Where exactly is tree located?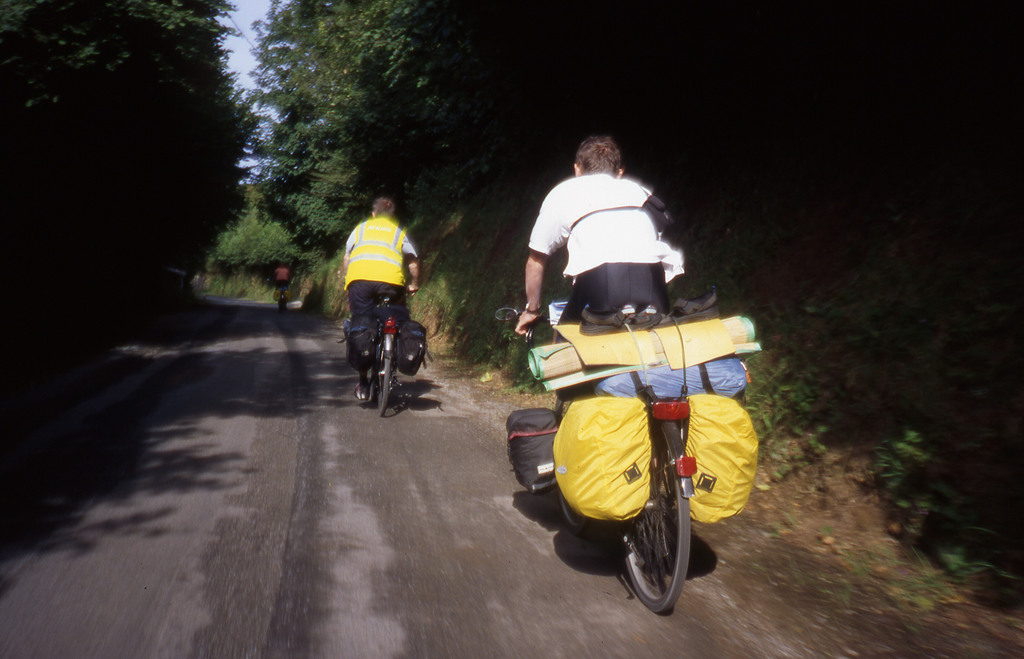
Its bounding box is bbox(247, 0, 515, 274).
